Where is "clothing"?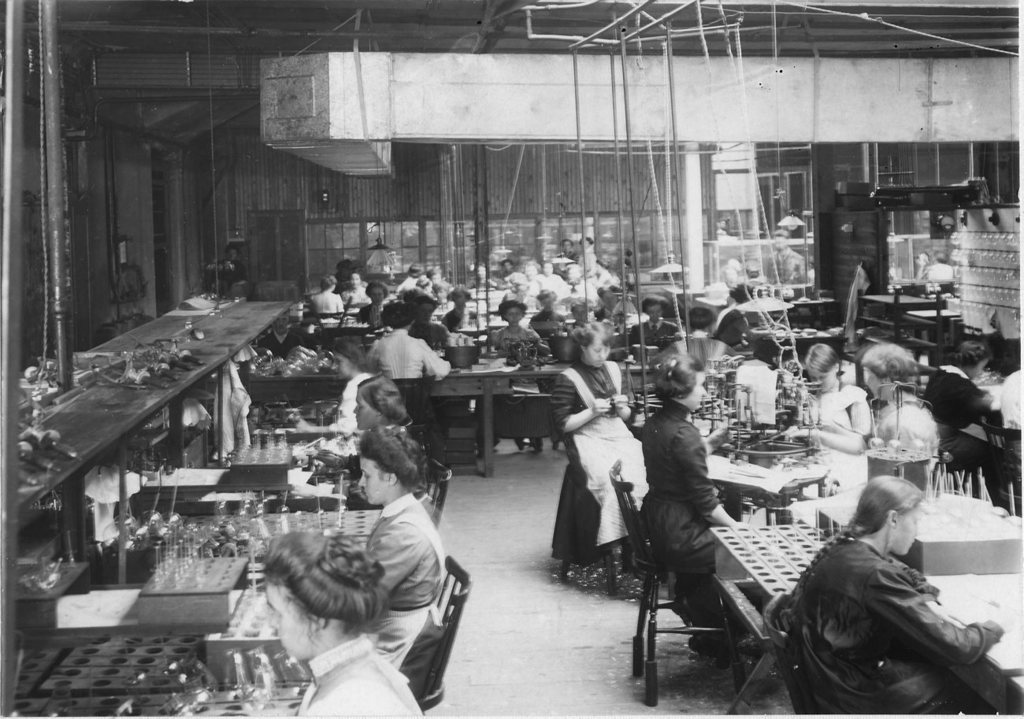
(495,323,538,349).
